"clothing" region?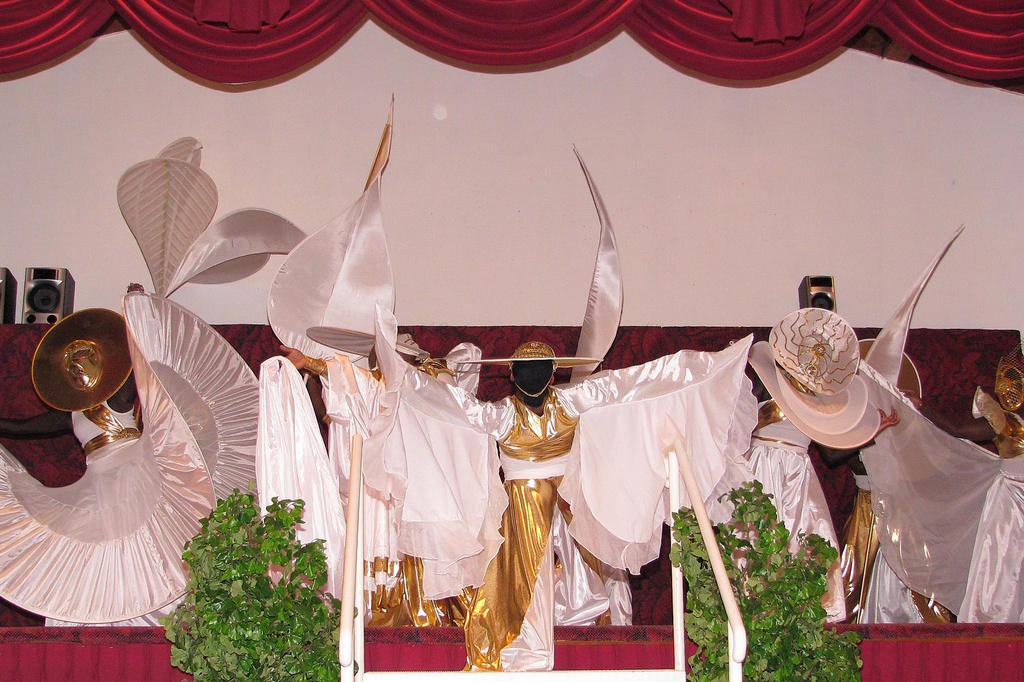
box=[311, 340, 486, 630]
